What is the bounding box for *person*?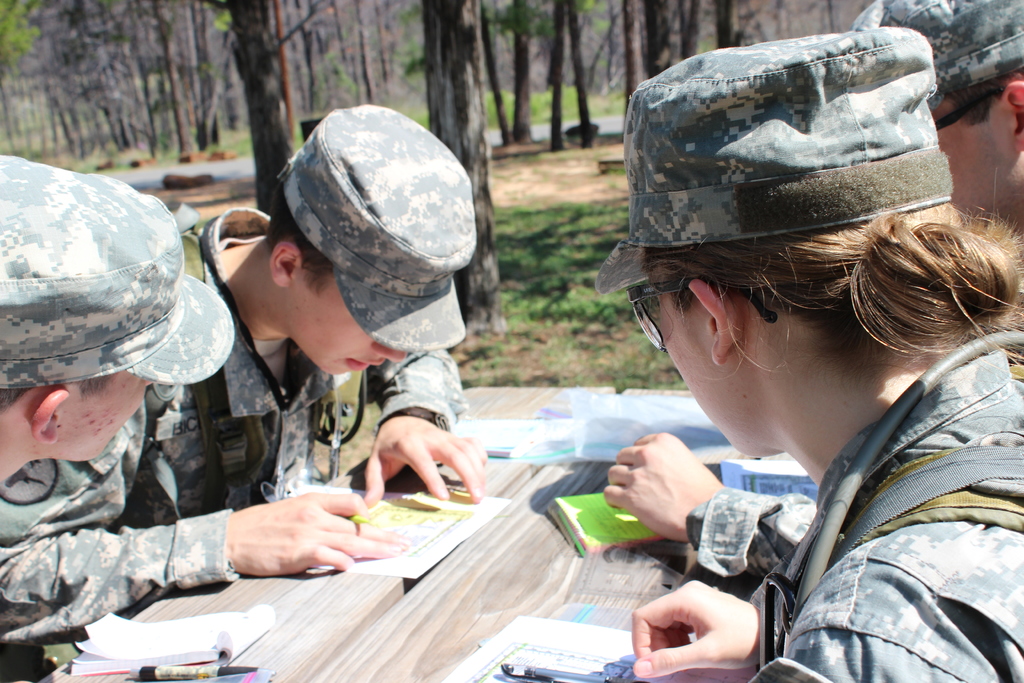
[left=0, top=103, right=489, bottom=646].
